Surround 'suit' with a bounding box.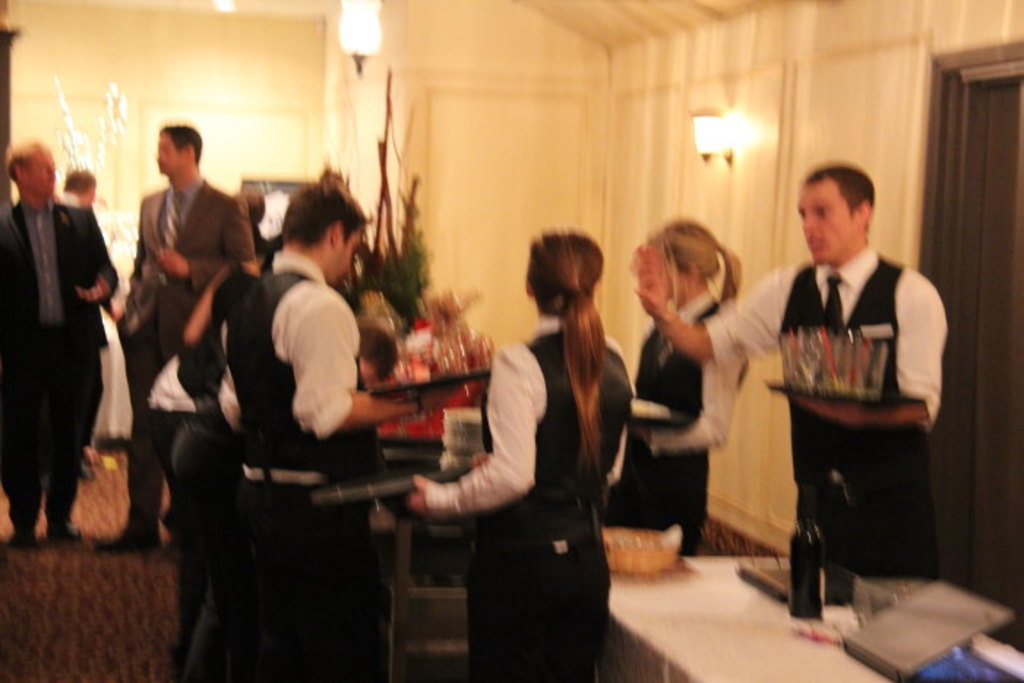
{"left": 0, "top": 195, "right": 118, "bottom": 528}.
